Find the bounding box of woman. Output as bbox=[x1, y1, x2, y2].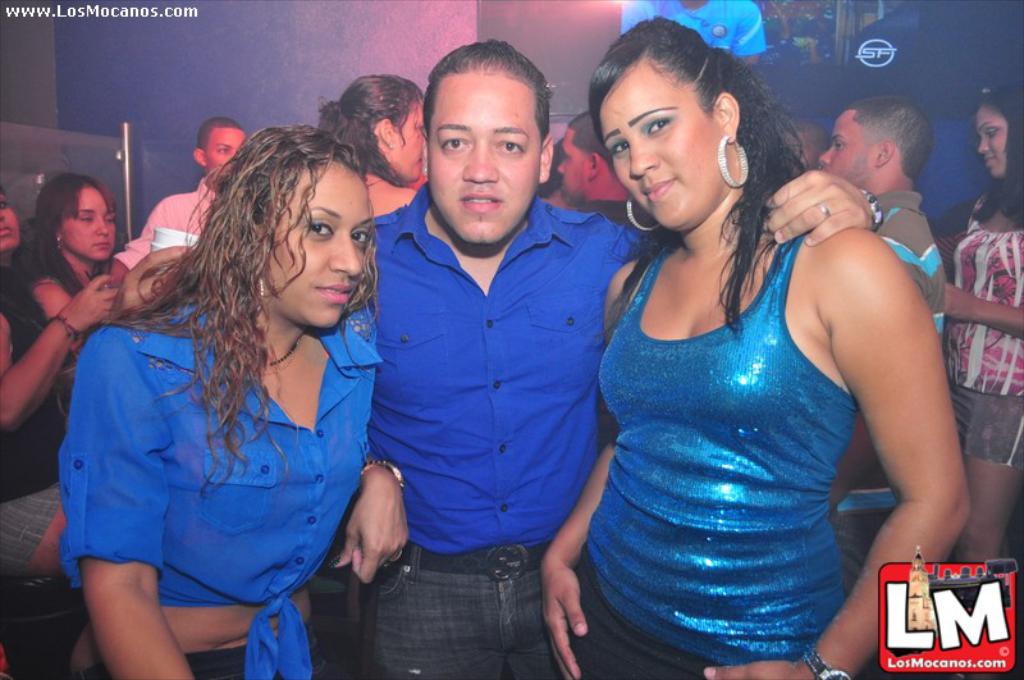
bbox=[323, 72, 429, 218].
